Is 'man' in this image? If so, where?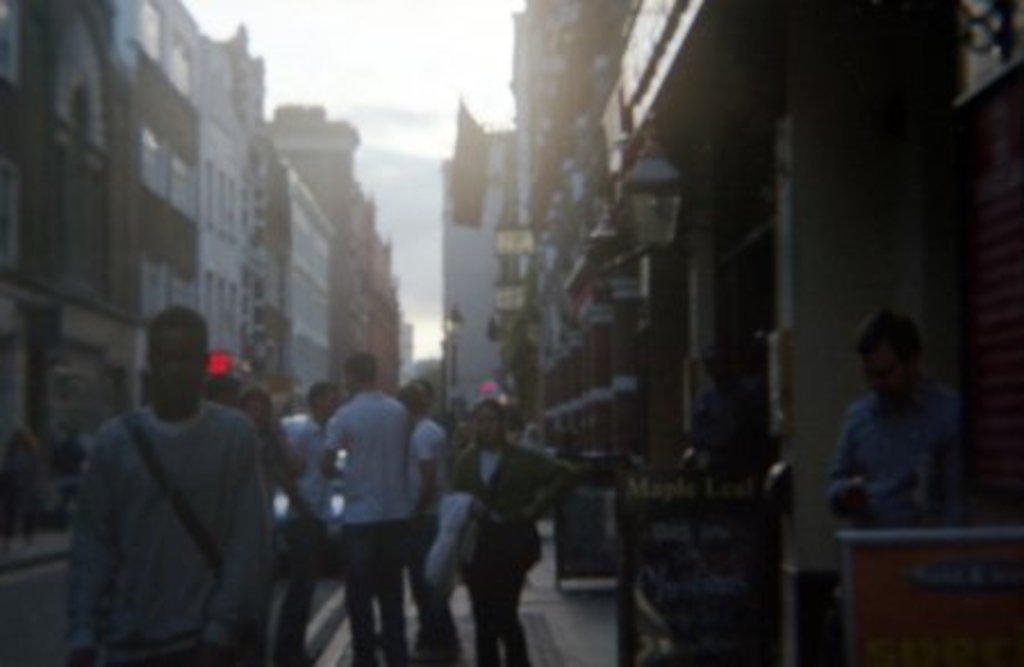
Yes, at bbox=[61, 287, 298, 658].
